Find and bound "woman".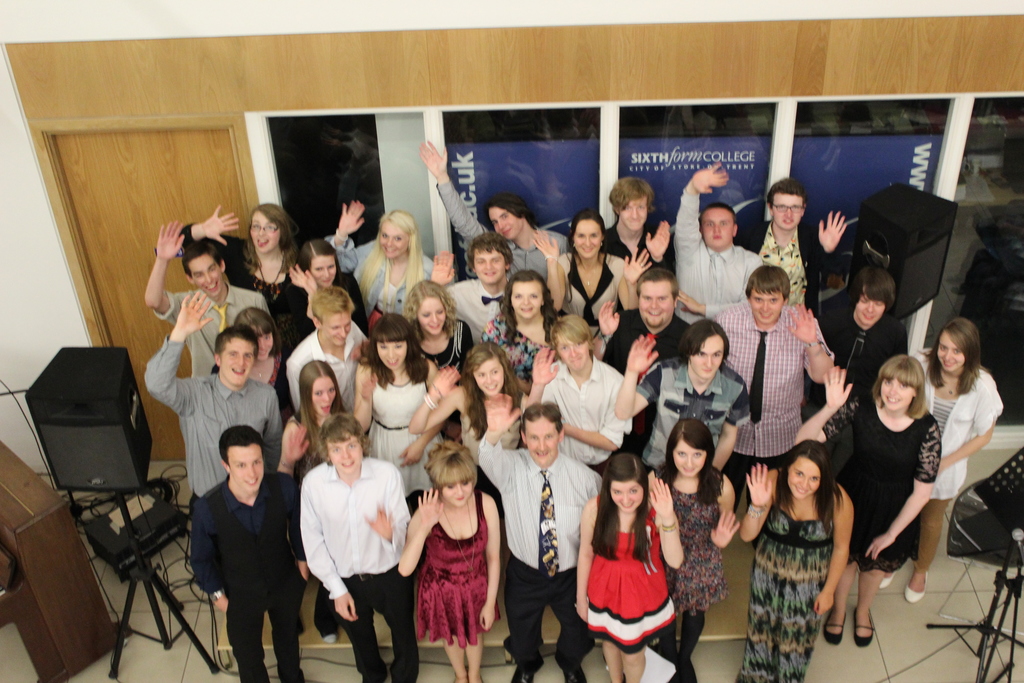
Bound: Rect(739, 441, 855, 682).
